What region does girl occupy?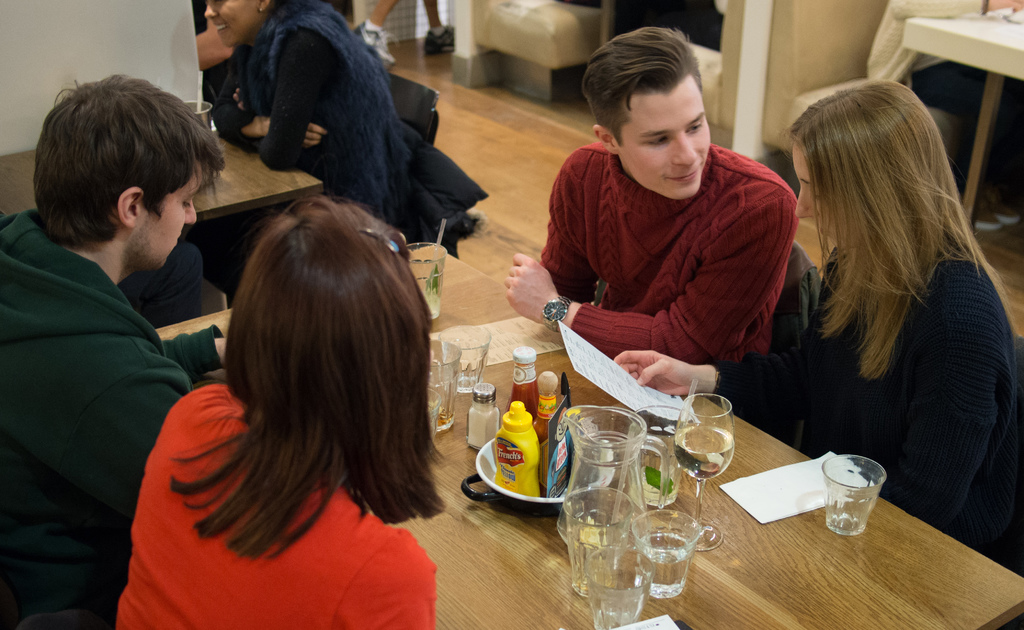
locate(109, 191, 437, 629).
